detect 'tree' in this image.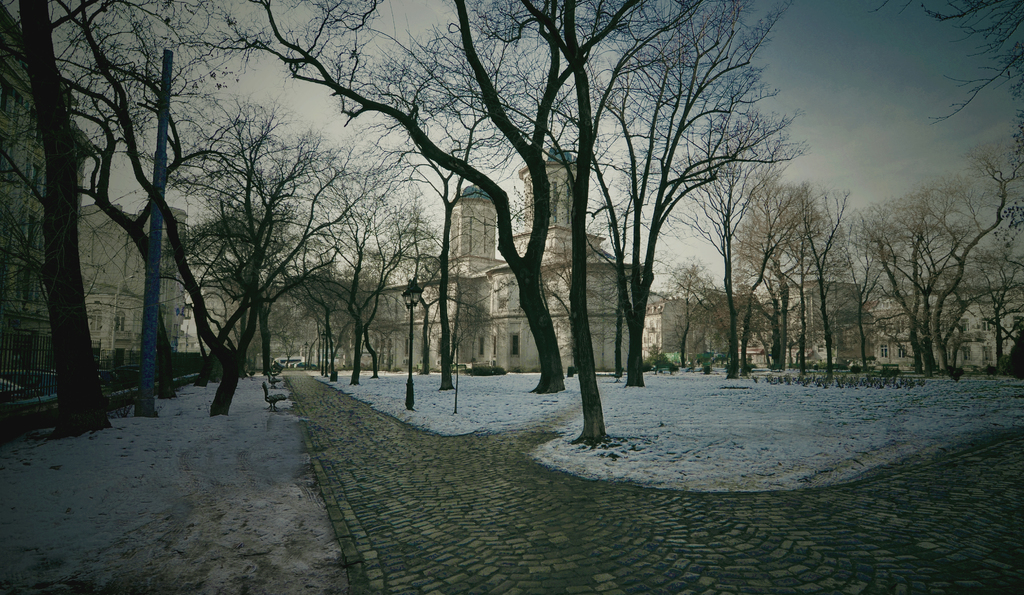
Detection: (x1=276, y1=219, x2=387, y2=389).
